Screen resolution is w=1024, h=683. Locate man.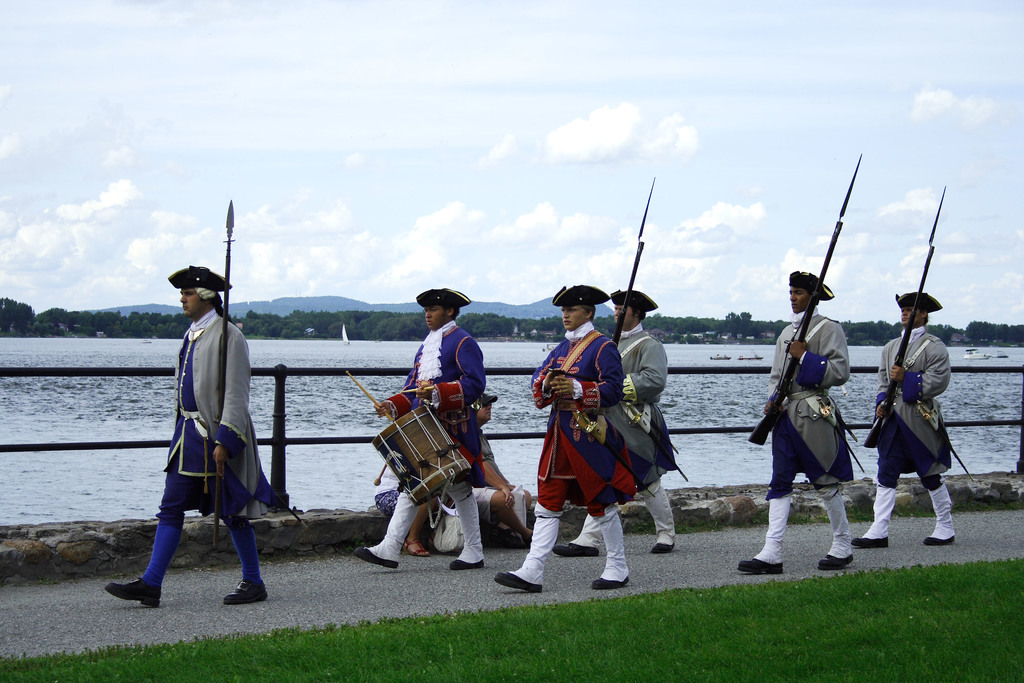
733:267:856:576.
